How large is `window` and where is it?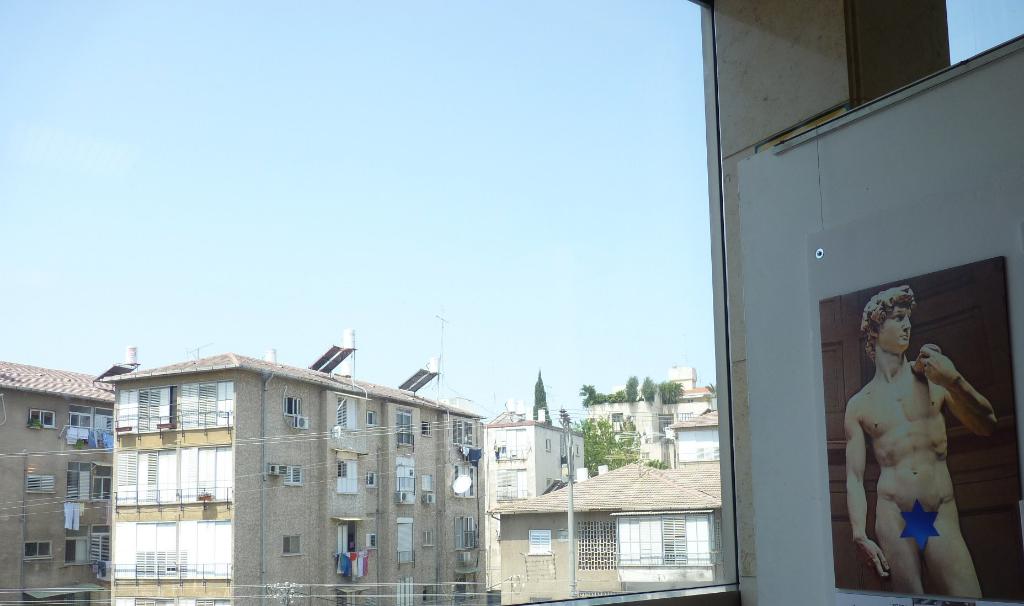
Bounding box: (366, 532, 376, 549).
